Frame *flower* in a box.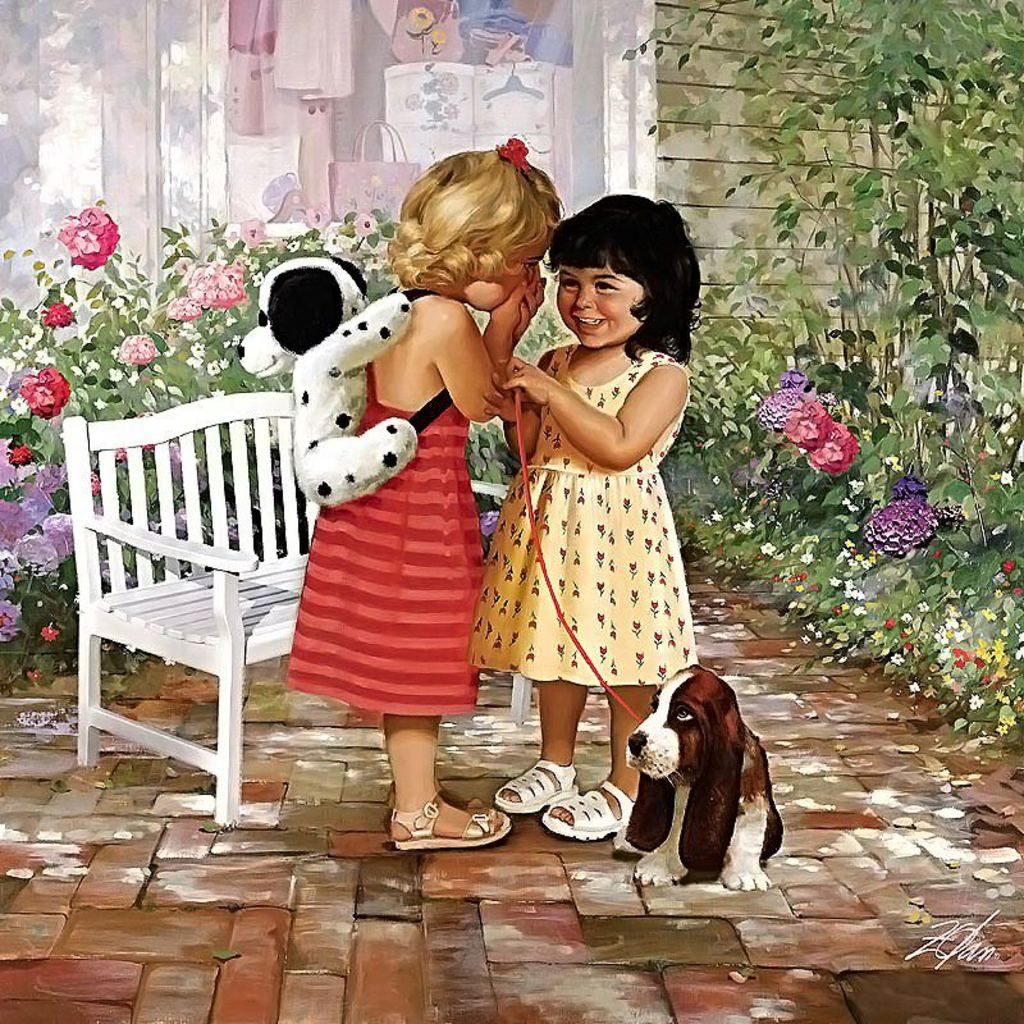
(x1=50, y1=298, x2=79, y2=324).
